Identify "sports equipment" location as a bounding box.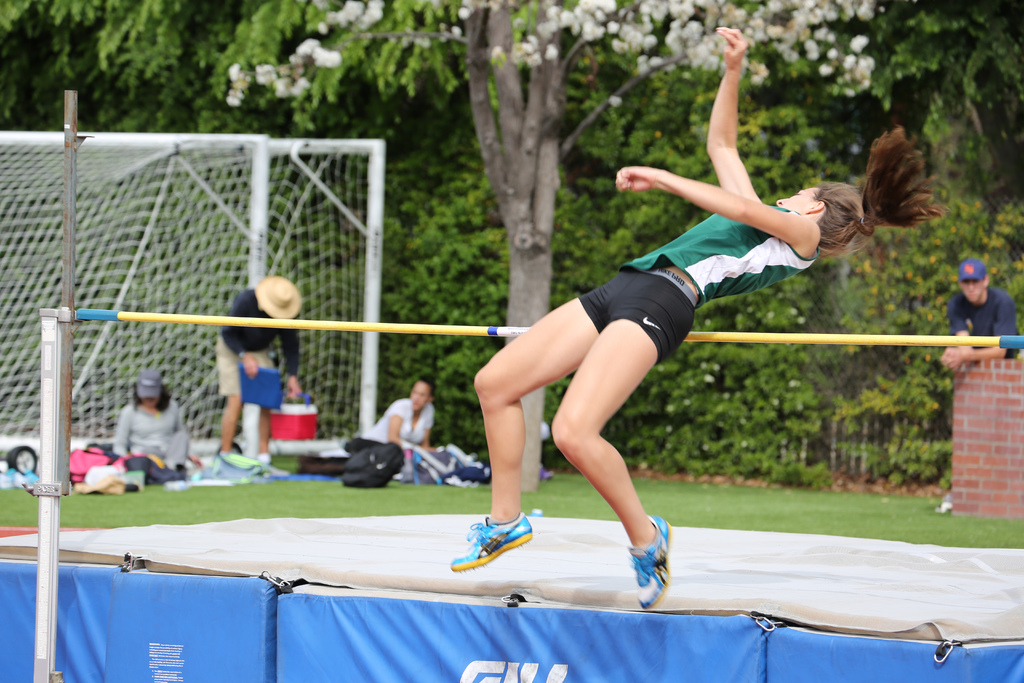
bbox=[449, 508, 527, 570].
